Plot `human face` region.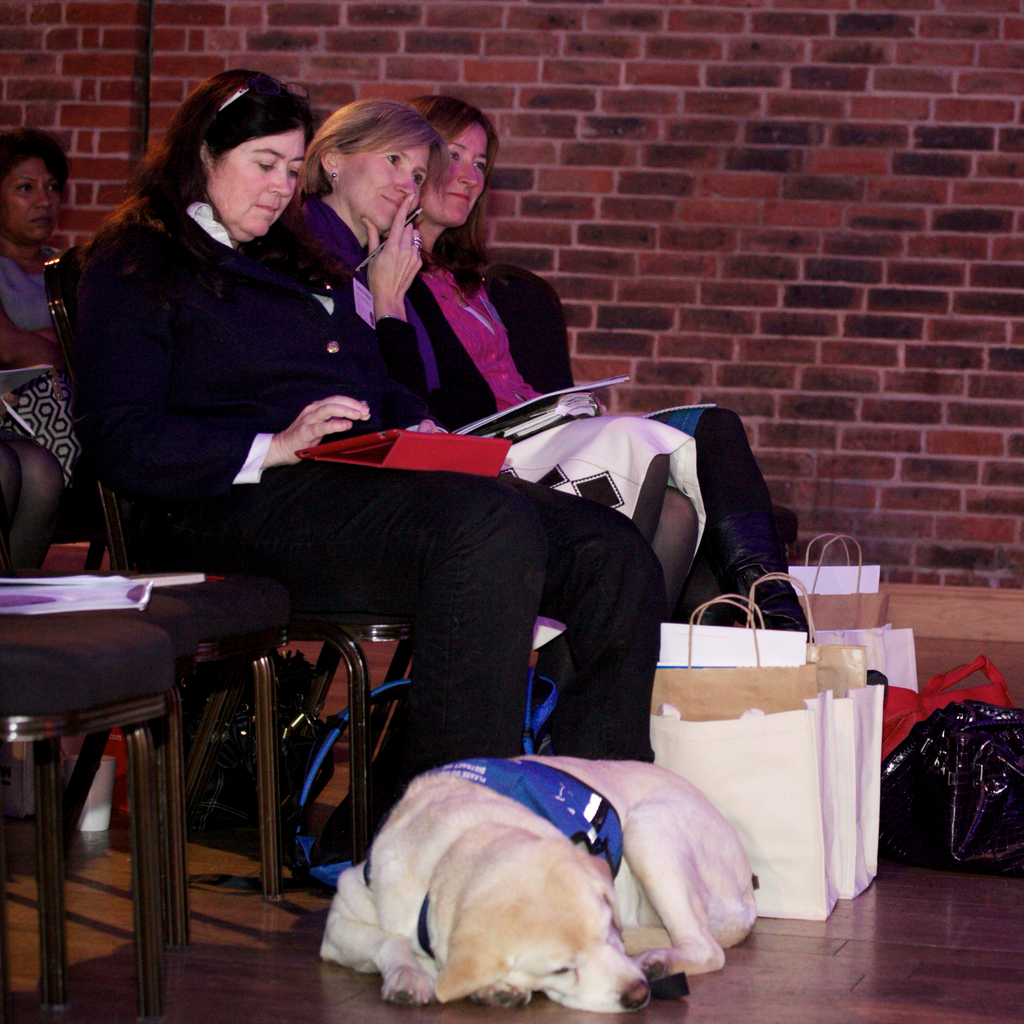
Plotted at pyautogui.locateOnScreen(428, 127, 490, 221).
